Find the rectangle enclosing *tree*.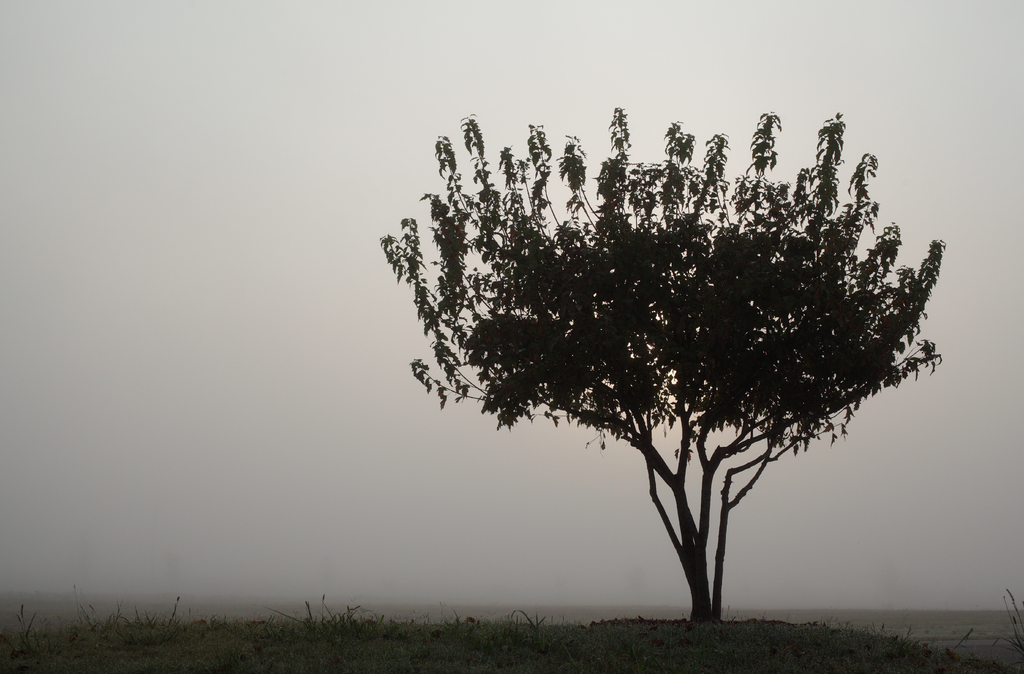
371/77/945/608.
